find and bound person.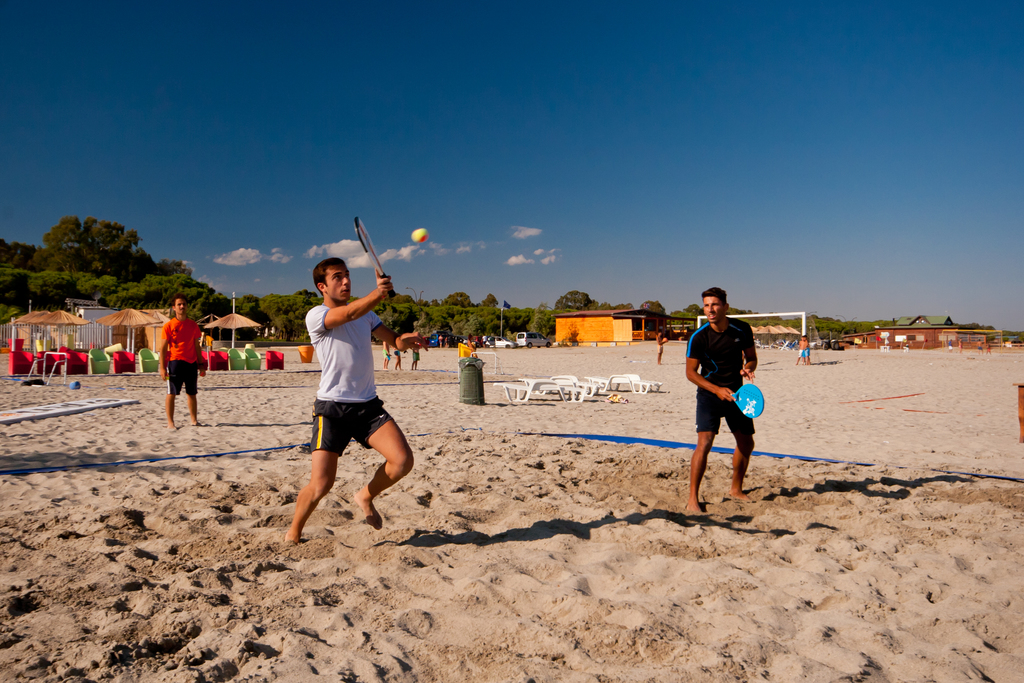
Bound: rect(796, 335, 810, 368).
